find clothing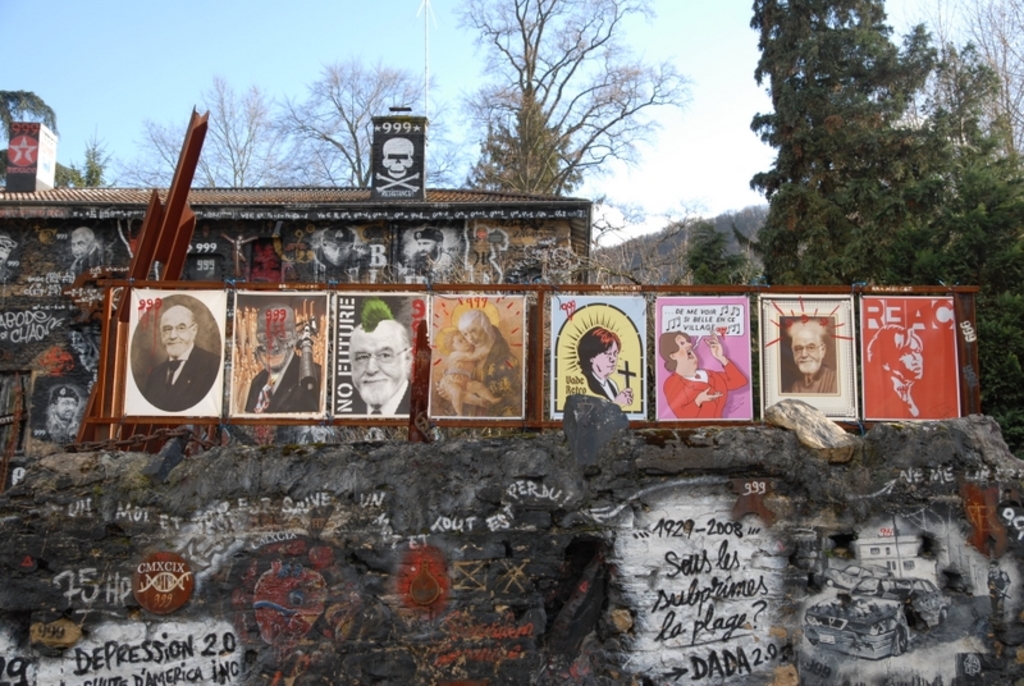
bbox(989, 573, 1012, 617)
